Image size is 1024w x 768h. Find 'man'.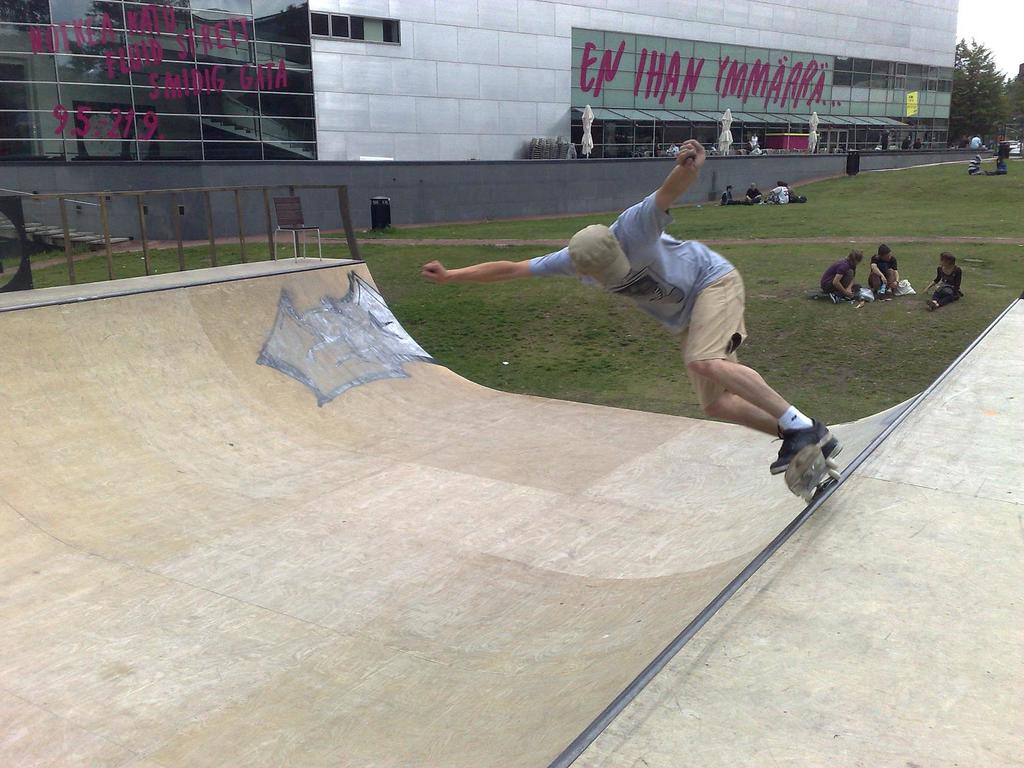
(left=970, top=134, right=982, bottom=149).
